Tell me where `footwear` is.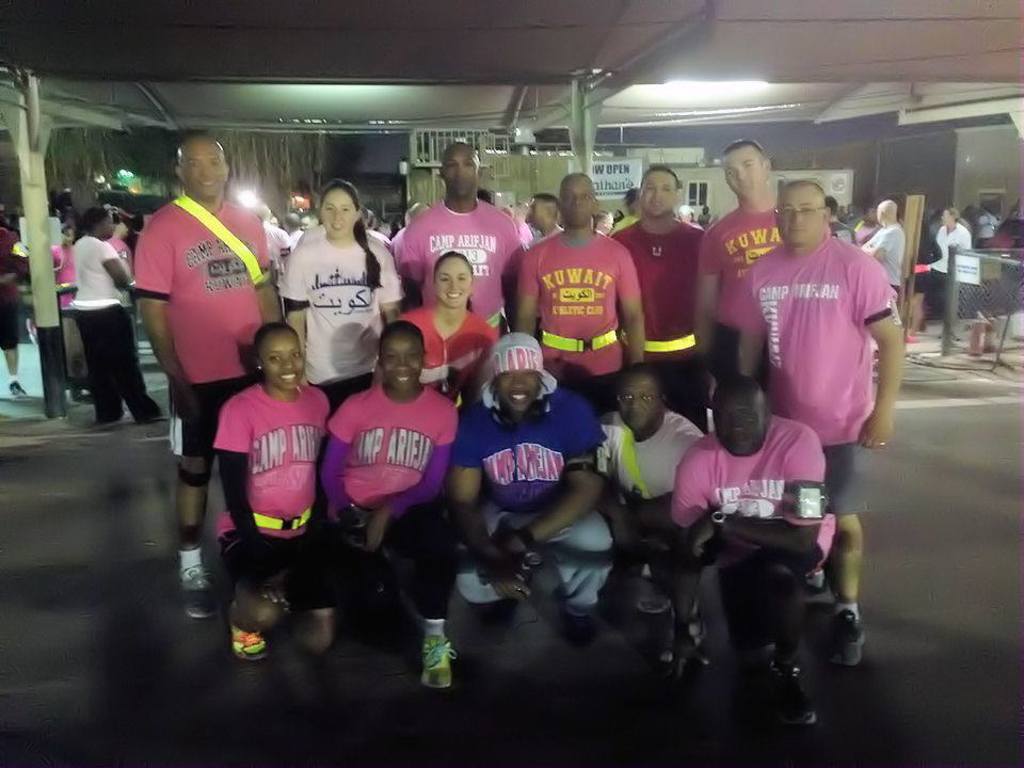
`footwear` is at bbox=(176, 569, 222, 621).
